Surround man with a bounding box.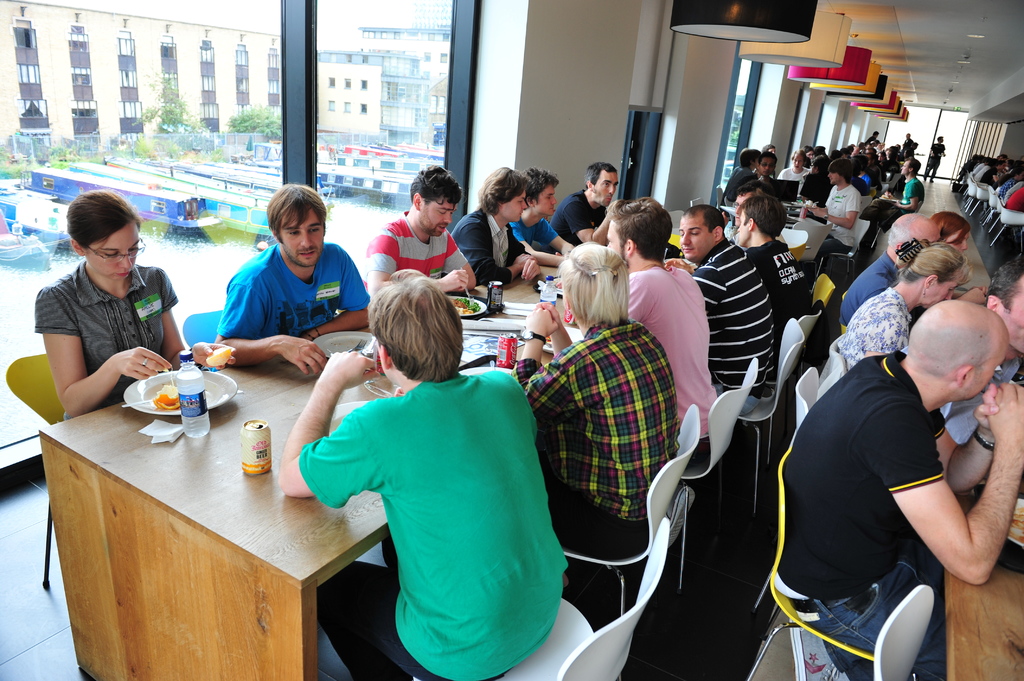
[848,212,945,322].
